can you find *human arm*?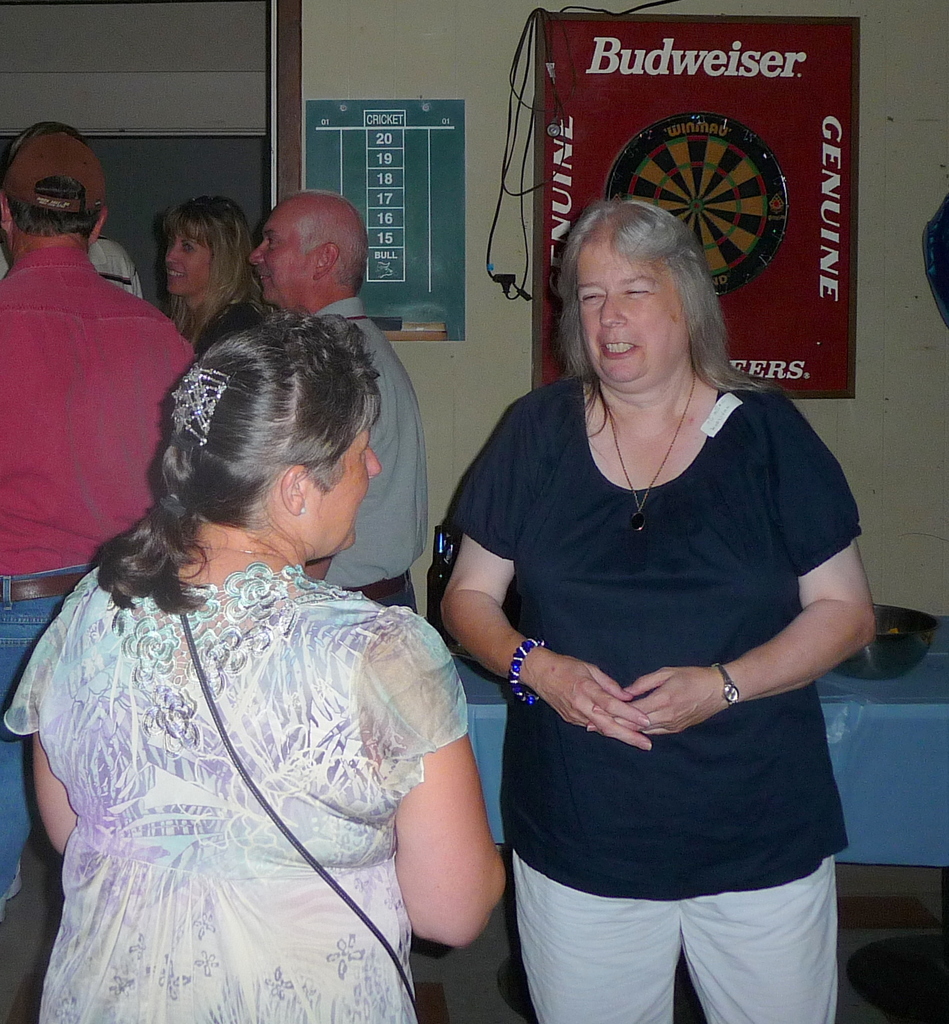
Yes, bounding box: locate(572, 383, 875, 748).
